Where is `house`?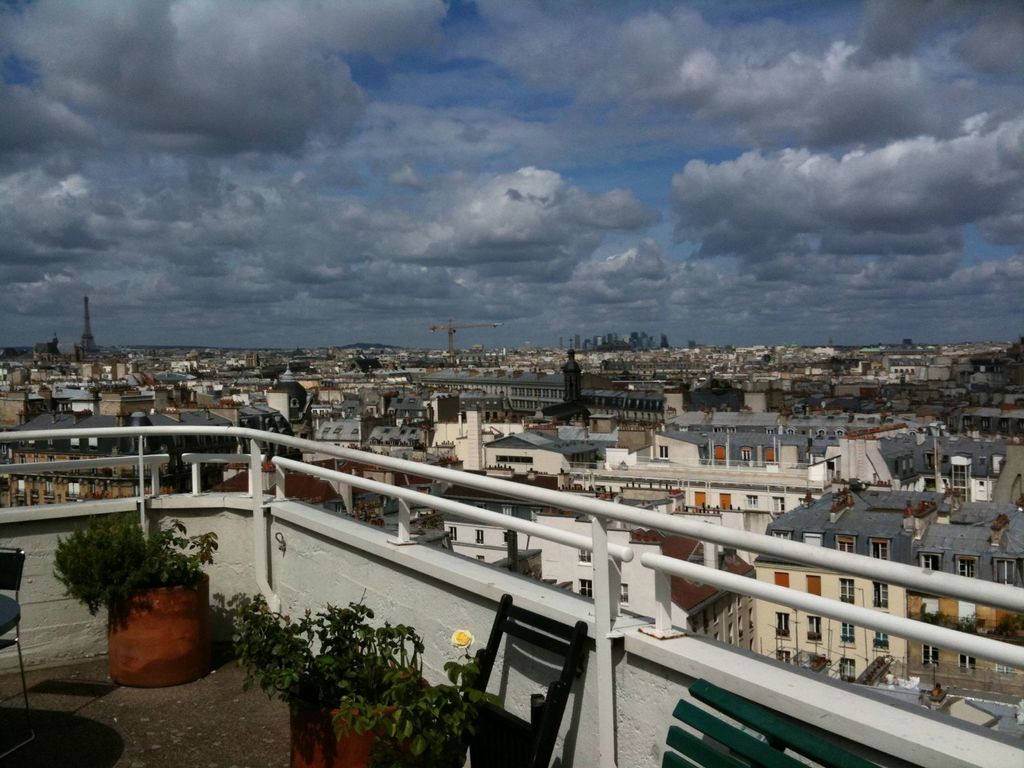
select_region(637, 341, 785, 389).
